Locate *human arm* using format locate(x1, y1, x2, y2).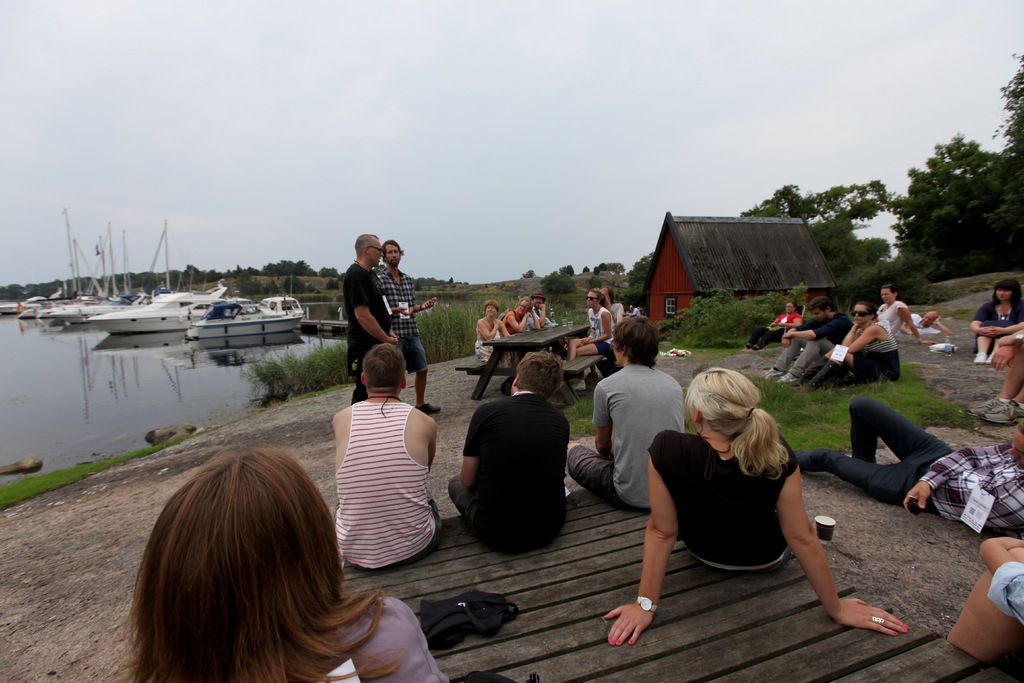
locate(588, 309, 618, 346).
